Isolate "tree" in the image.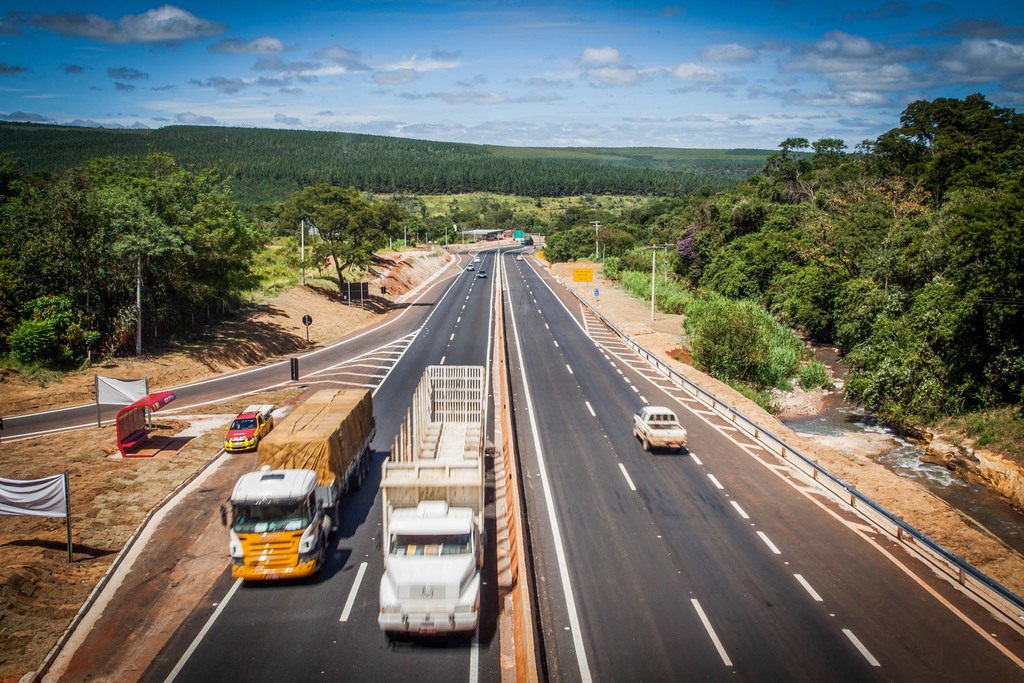
Isolated region: 376/197/413/258.
